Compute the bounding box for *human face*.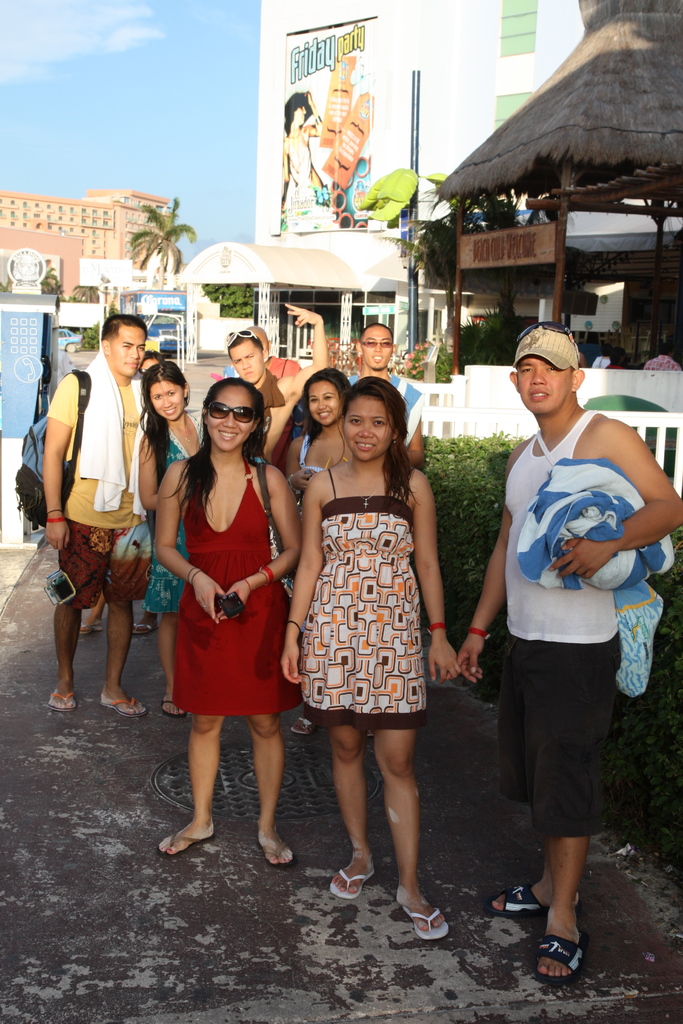
(231, 342, 256, 376).
